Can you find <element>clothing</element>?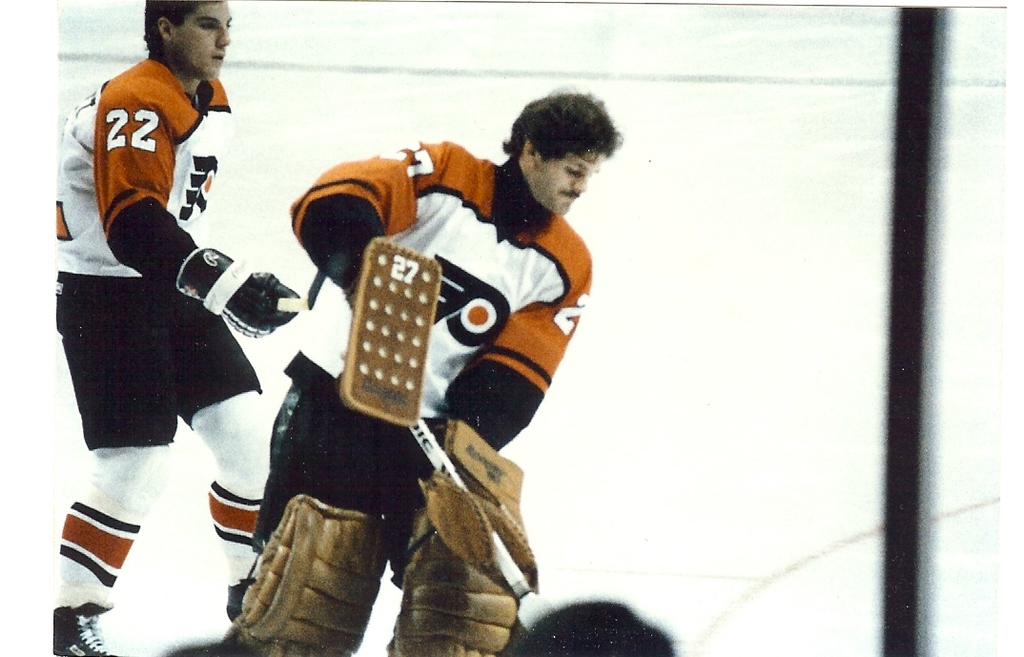
Yes, bounding box: detection(48, 51, 276, 612).
